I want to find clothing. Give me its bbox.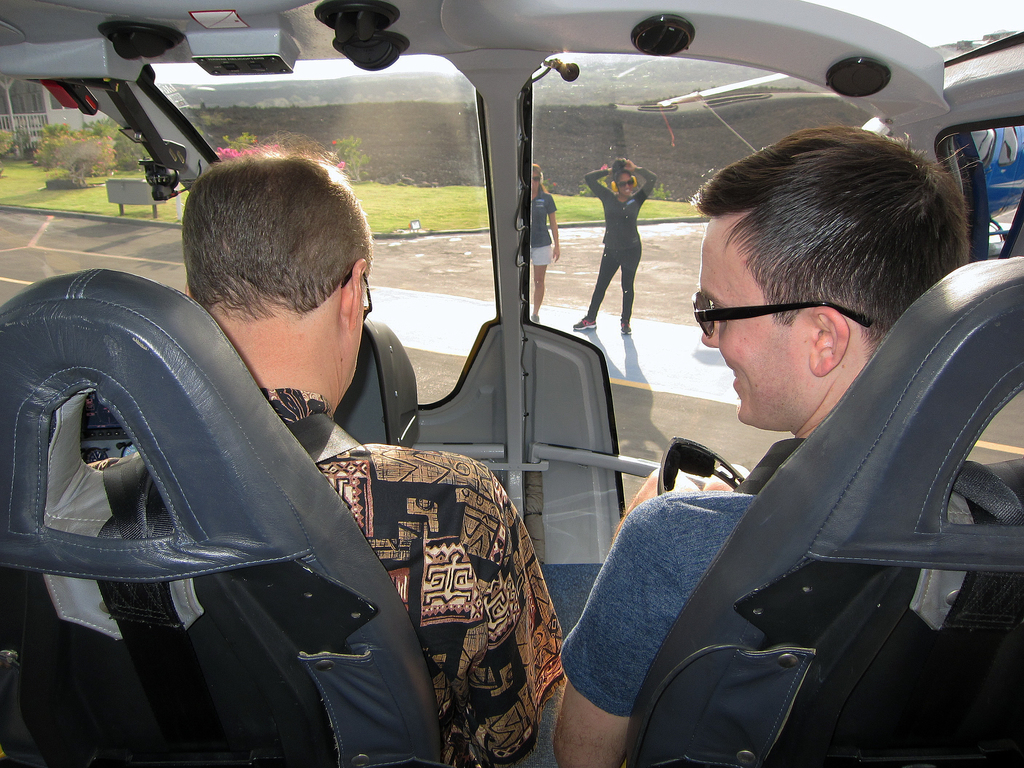
left=589, top=166, right=662, bottom=319.
